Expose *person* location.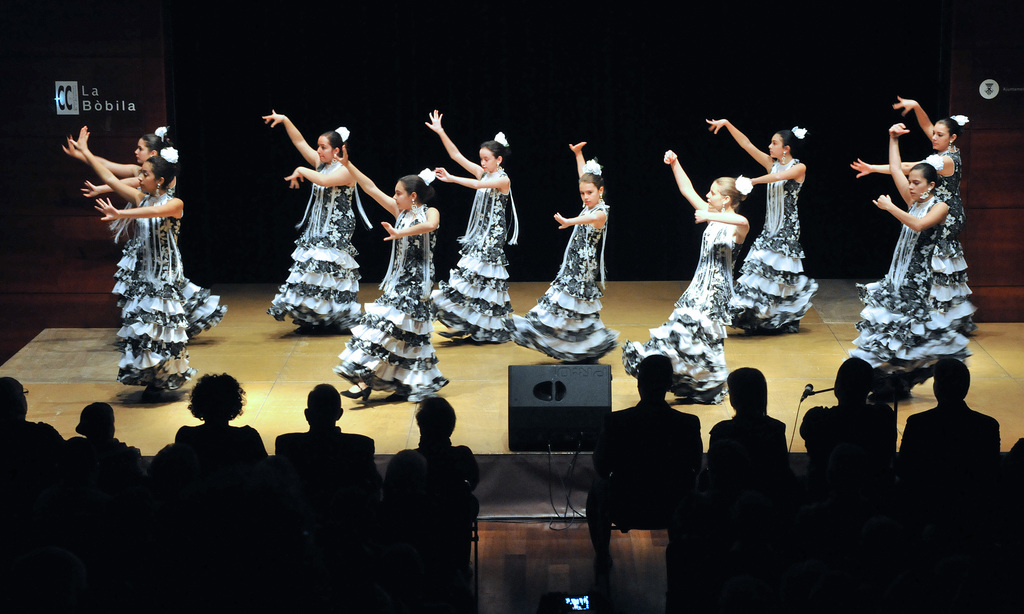
Exposed at (797, 354, 894, 454).
